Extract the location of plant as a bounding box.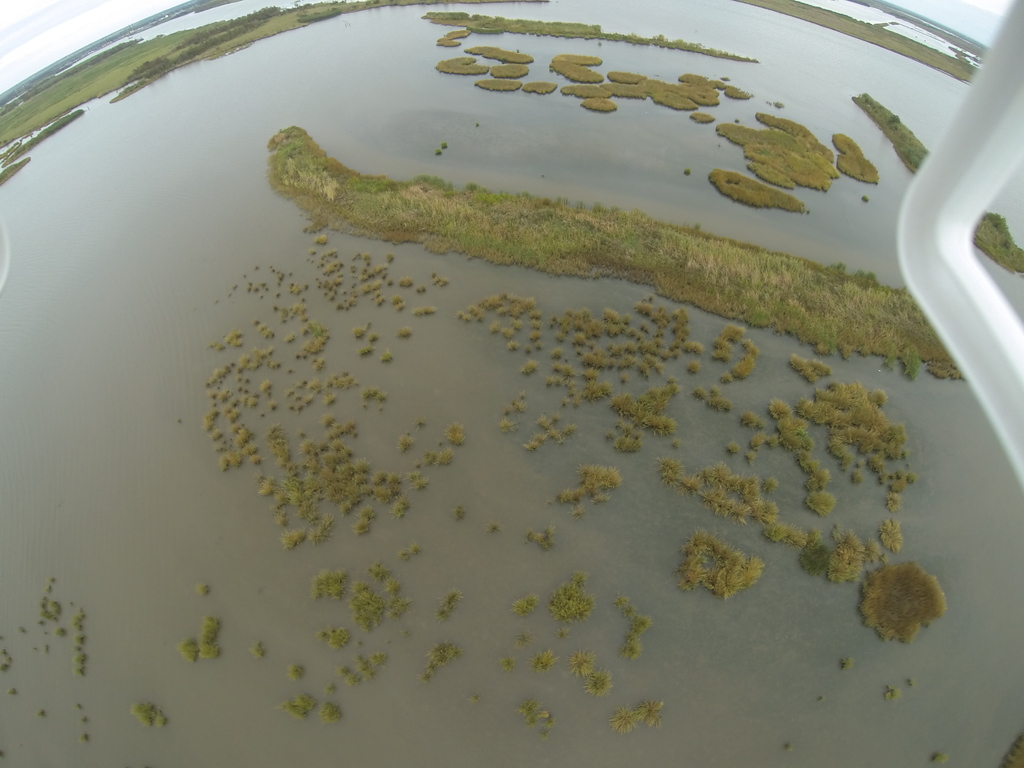
box=[348, 579, 391, 631].
